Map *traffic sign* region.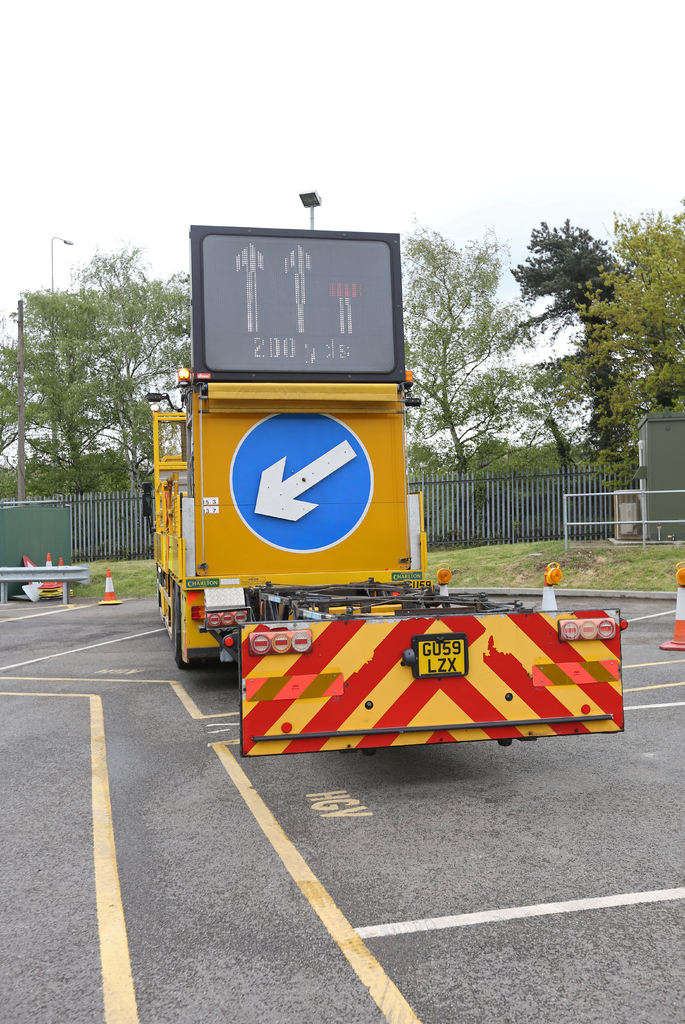
Mapped to {"left": 231, "top": 410, "right": 374, "bottom": 554}.
